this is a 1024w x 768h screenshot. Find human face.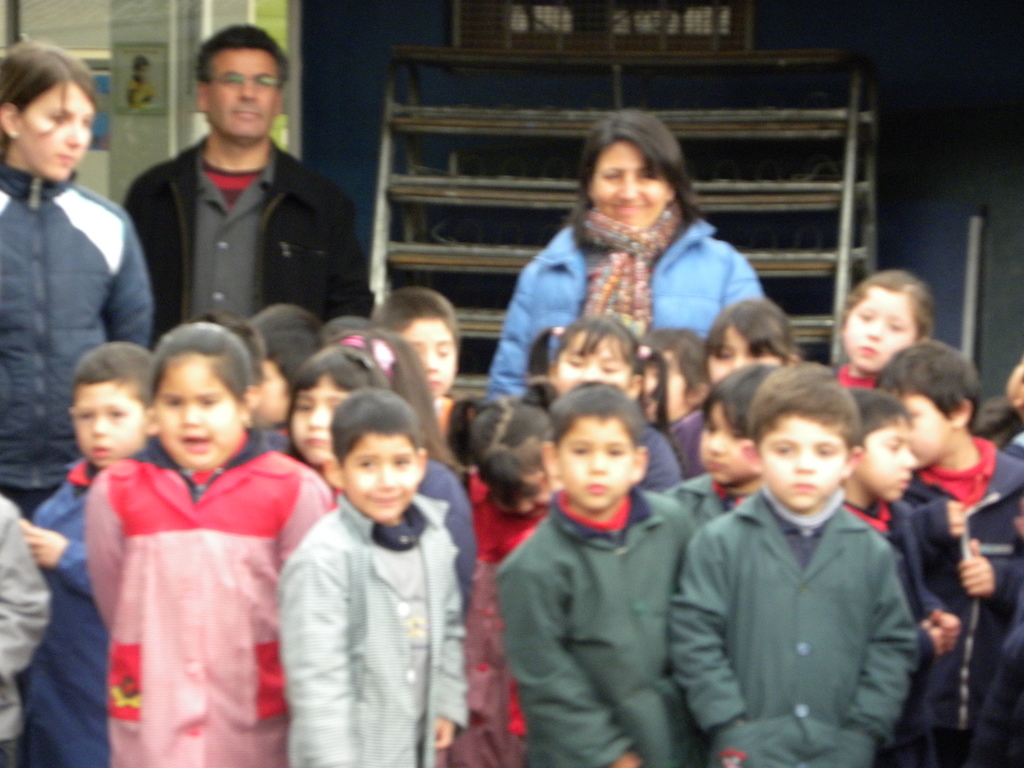
Bounding box: l=288, t=372, r=350, b=467.
